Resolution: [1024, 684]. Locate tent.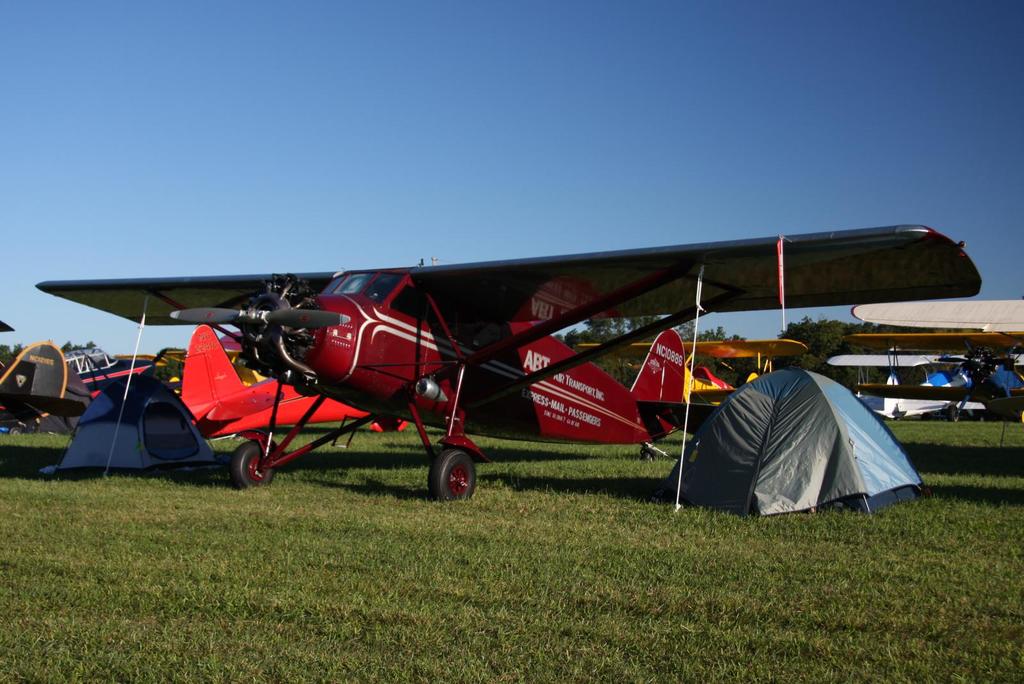
Rect(27, 347, 223, 480).
